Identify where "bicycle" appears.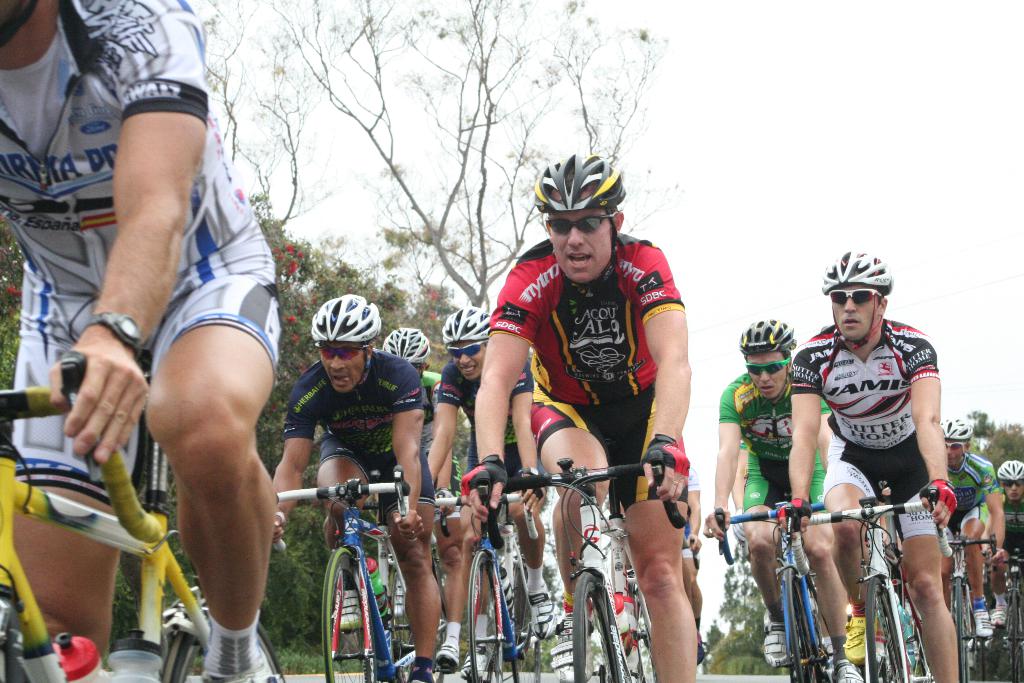
Appears at <box>0,342,286,682</box>.
